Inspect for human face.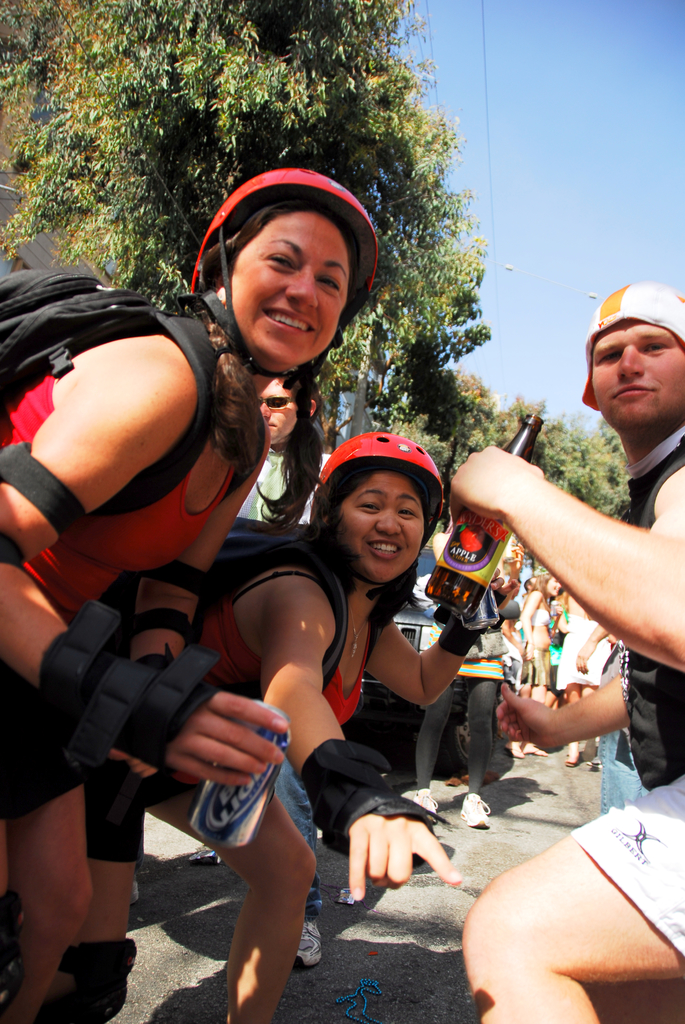
Inspection: 336 470 425 585.
